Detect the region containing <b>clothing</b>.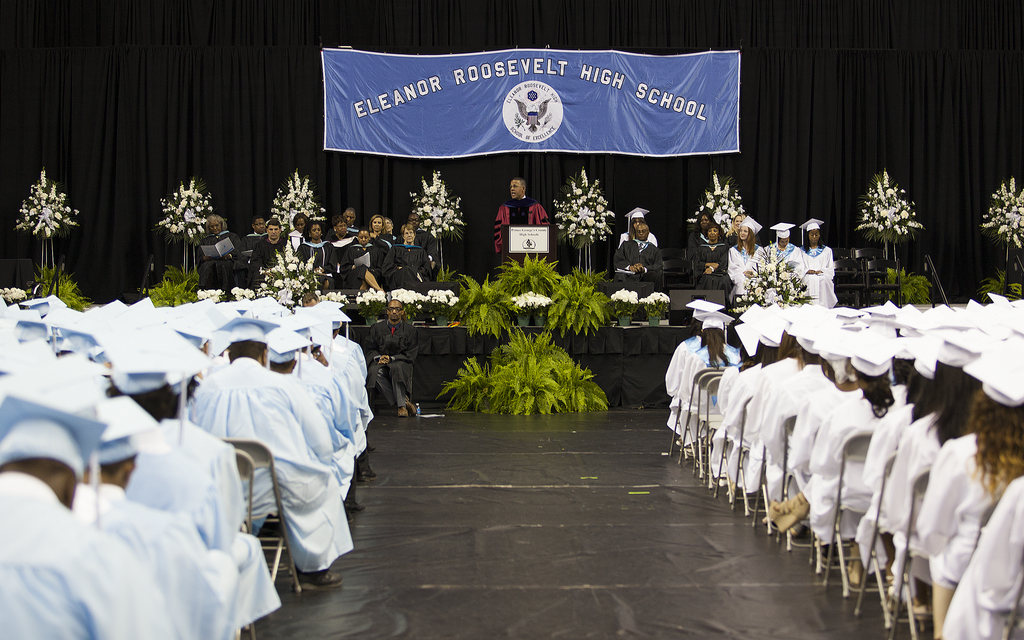
bbox(244, 230, 265, 268).
